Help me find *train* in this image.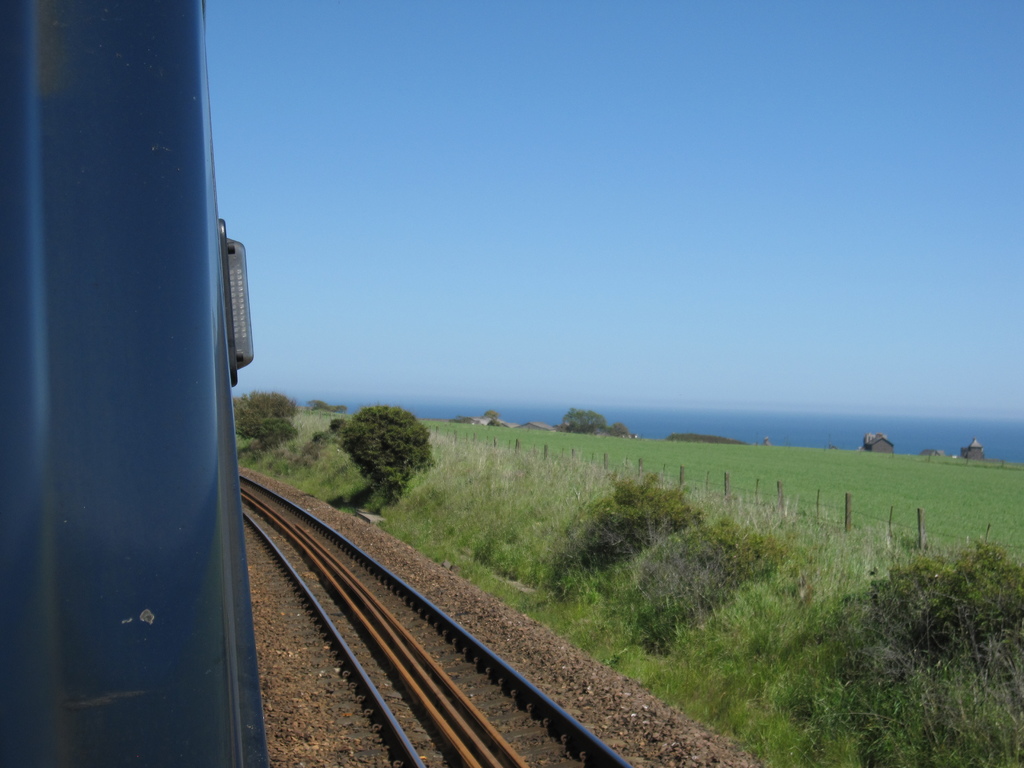
Found it: <bbox>0, 0, 267, 767</bbox>.
